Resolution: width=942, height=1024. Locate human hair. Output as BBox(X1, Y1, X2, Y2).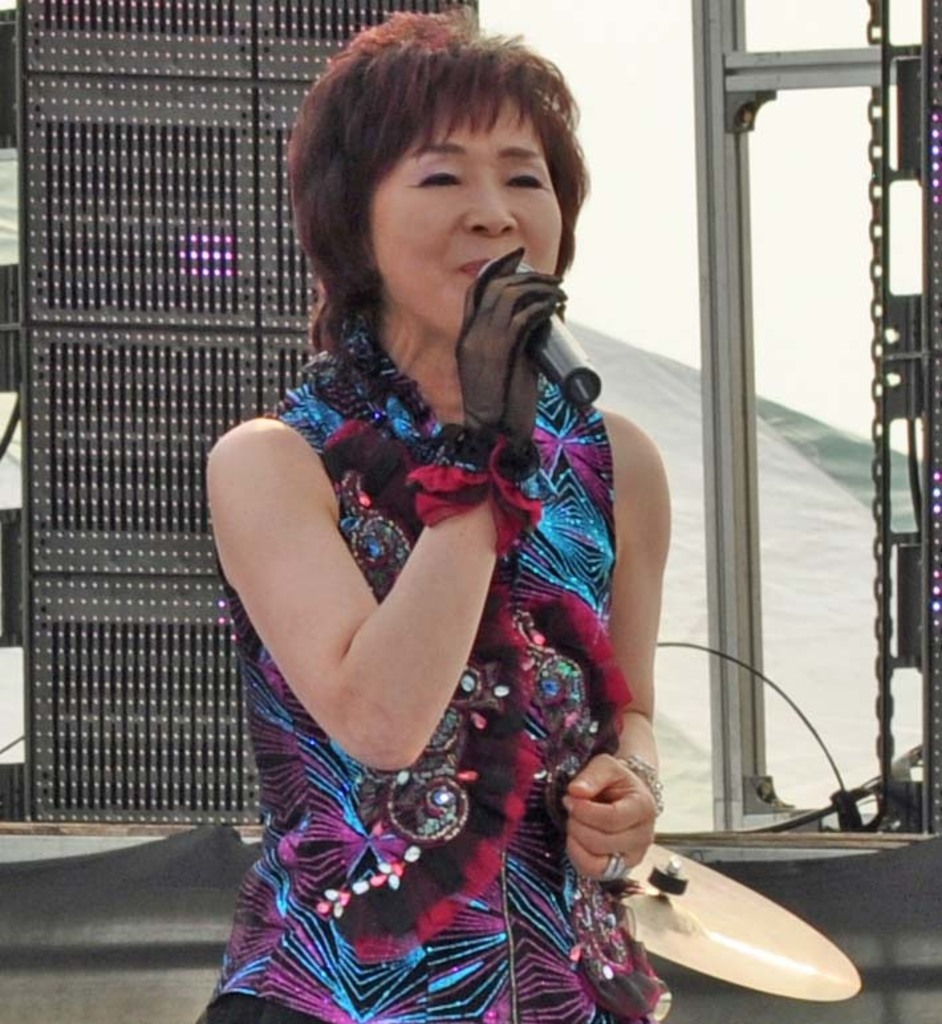
BBox(291, 13, 590, 310).
